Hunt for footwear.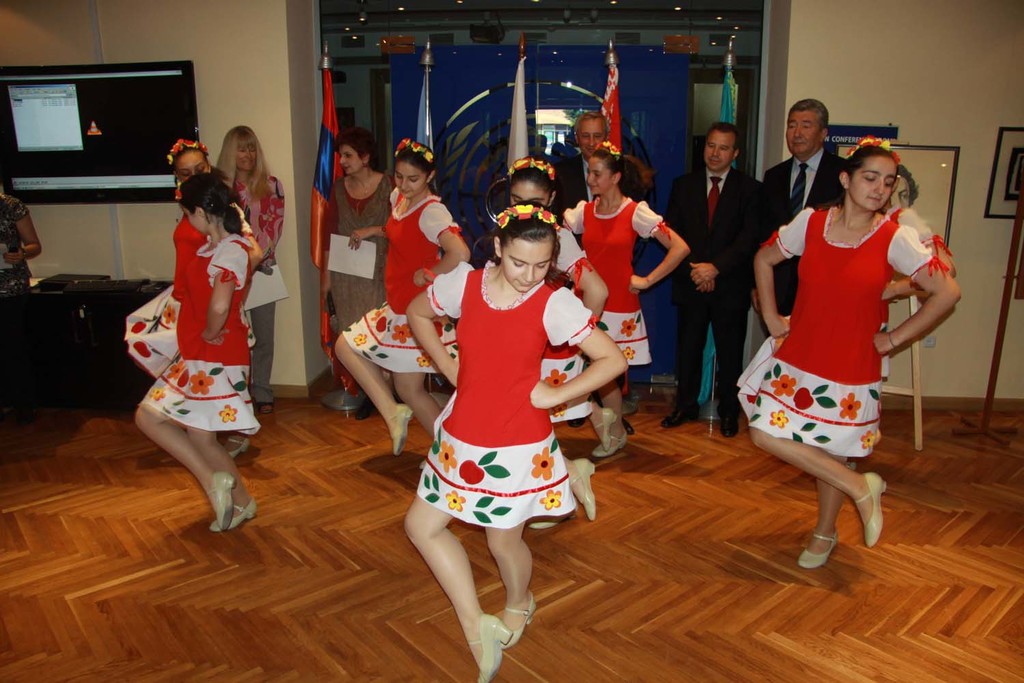
Hunted down at rect(229, 432, 253, 460).
